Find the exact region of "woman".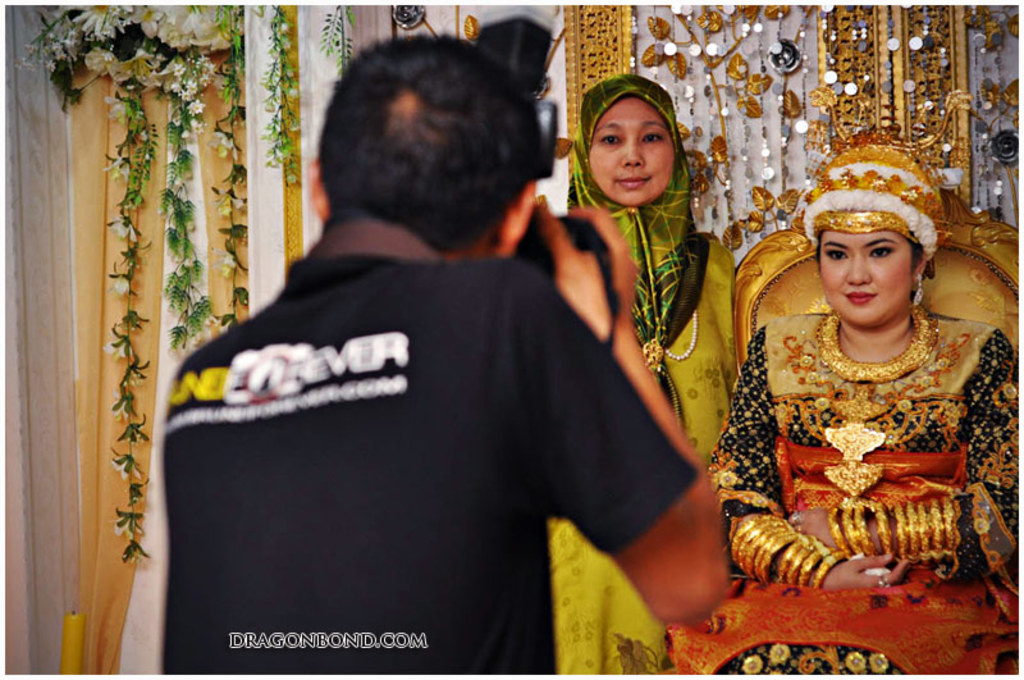
Exact region: select_region(548, 70, 741, 679).
